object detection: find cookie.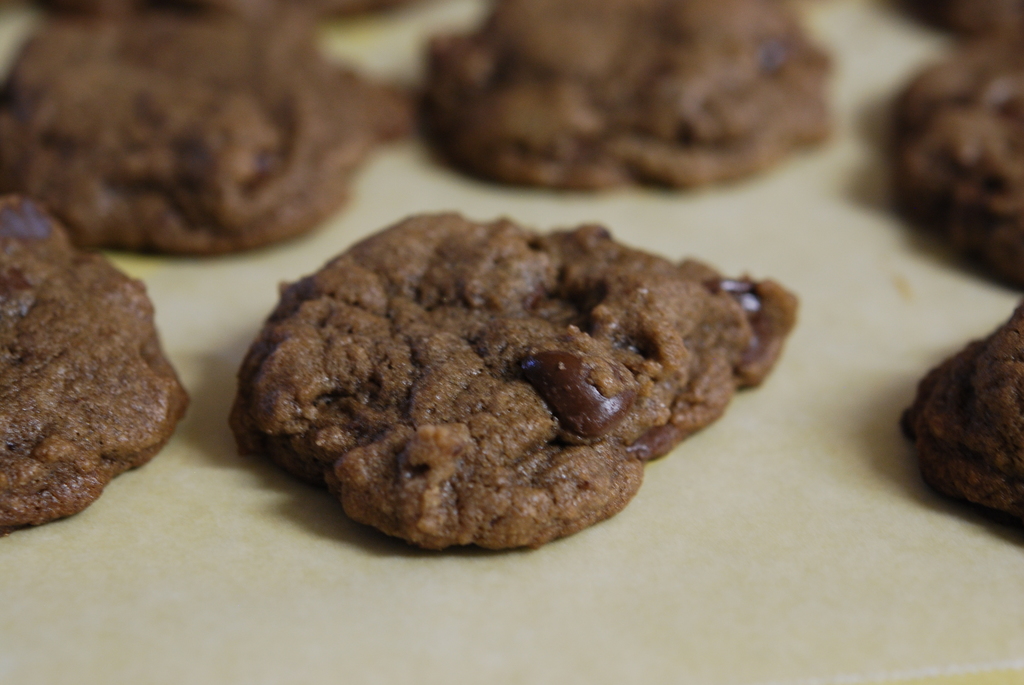
left=228, top=207, right=797, bottom=558.
